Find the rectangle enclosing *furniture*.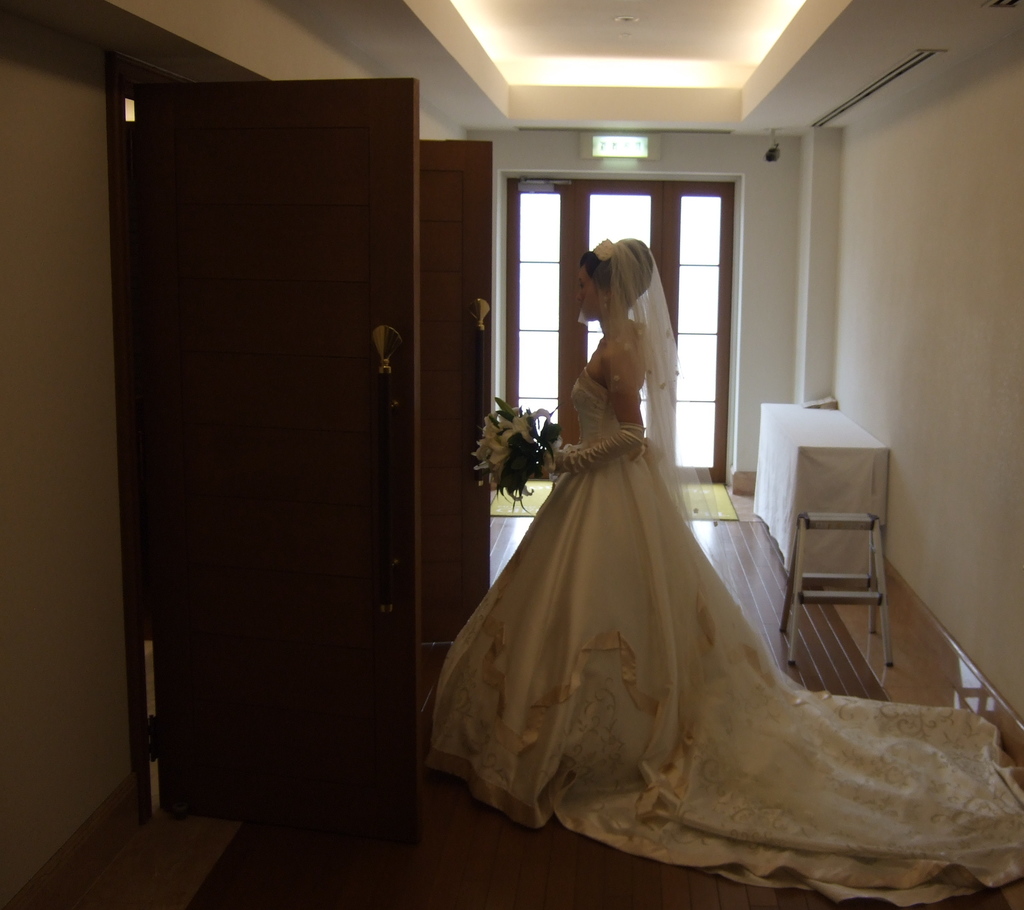
{"x1": 752, "y1": 405, "x2": 891, "y2": 587}.
